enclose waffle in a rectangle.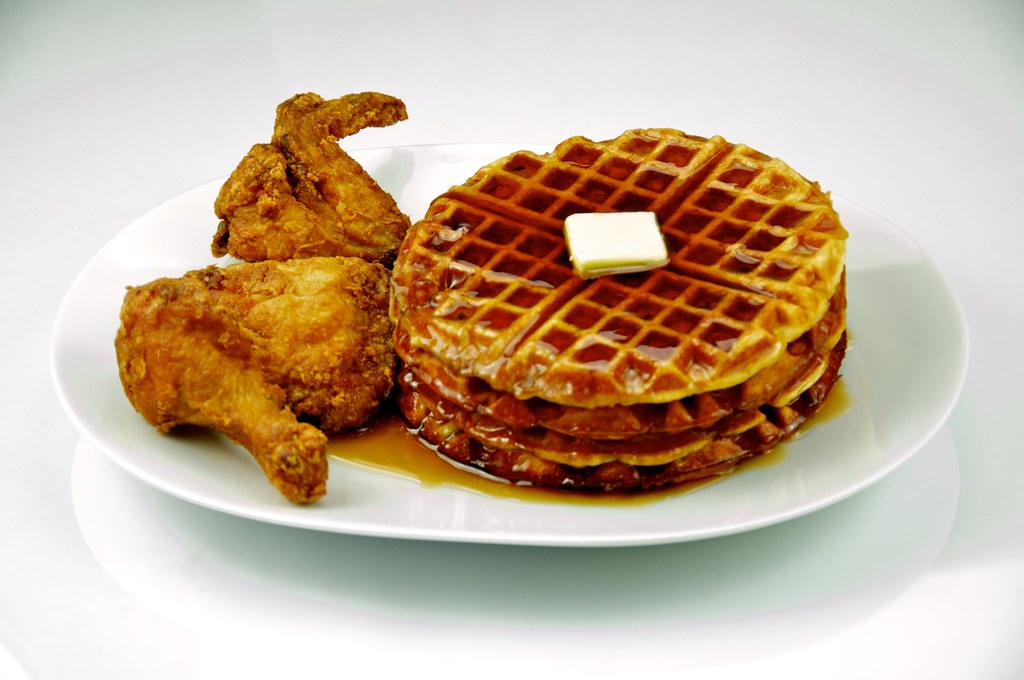
crop(390, 337, 847, 502).
